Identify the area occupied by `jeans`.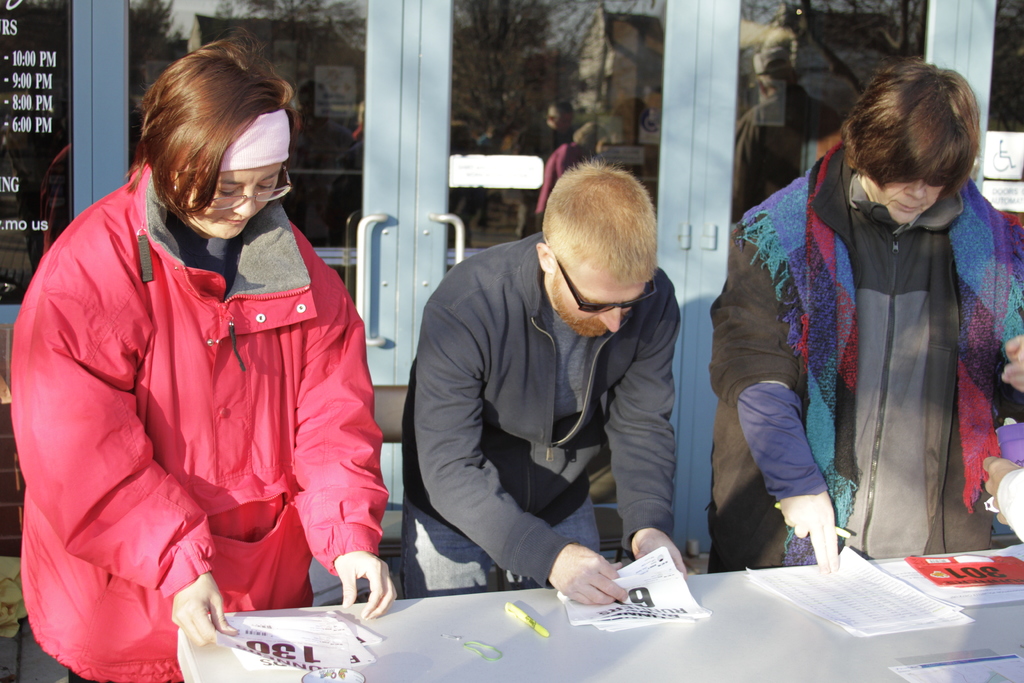
Area: (399, 497, 600, 595).
